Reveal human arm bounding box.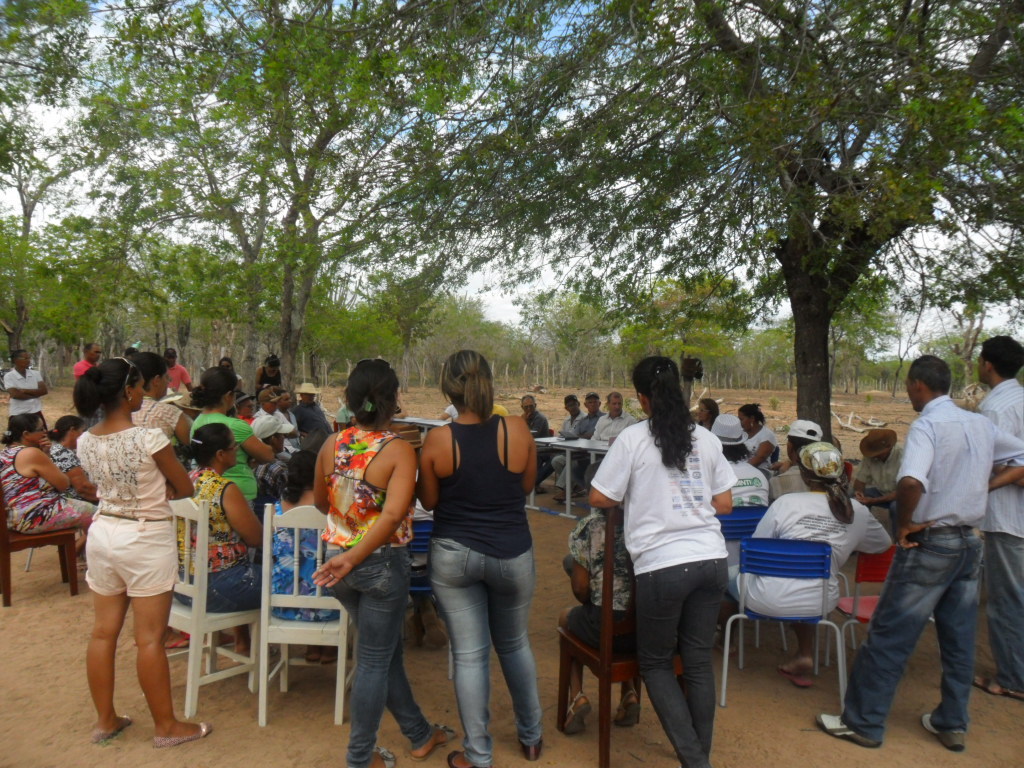
Revealed: x1=992, y1=411, x2=1023, y2=492.
